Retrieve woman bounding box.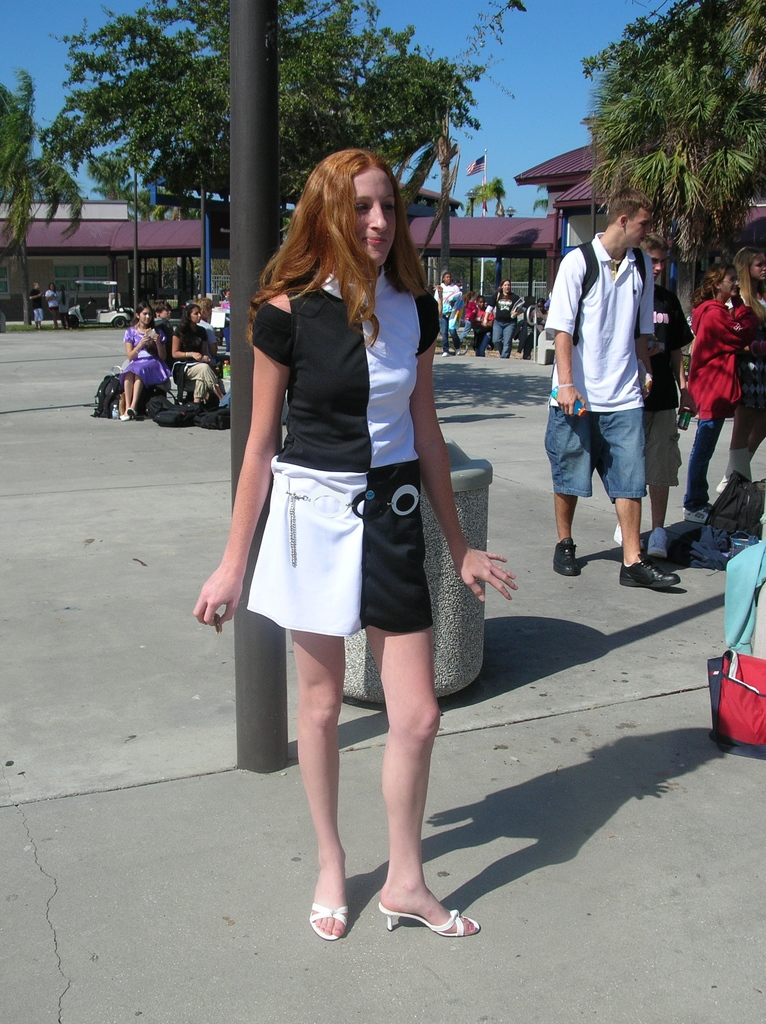
Bounding box: rect(715, 259, 765, 497).
